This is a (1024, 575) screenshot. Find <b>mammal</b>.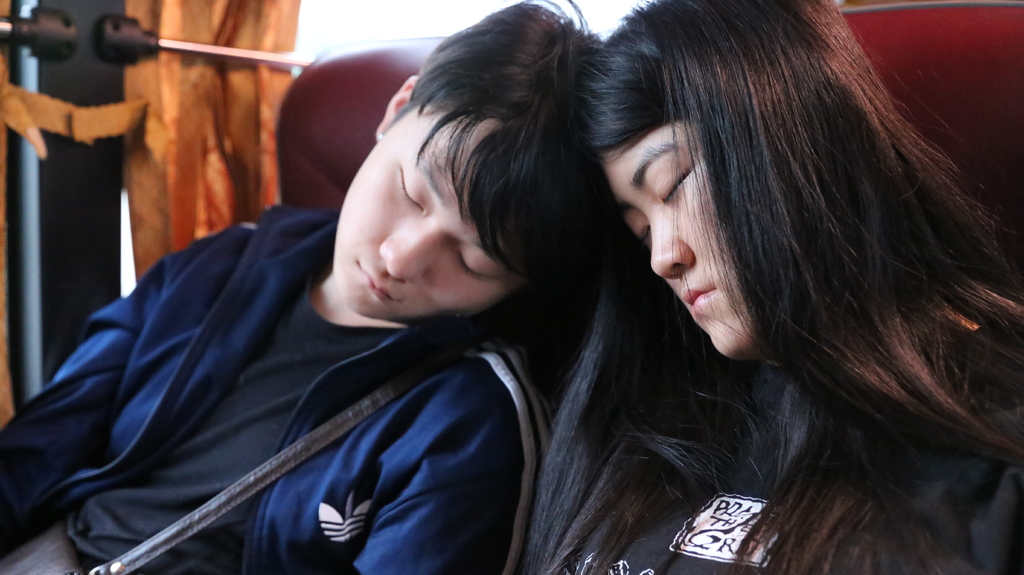
Bounding box: locate(524, 1, 1021, 574).
